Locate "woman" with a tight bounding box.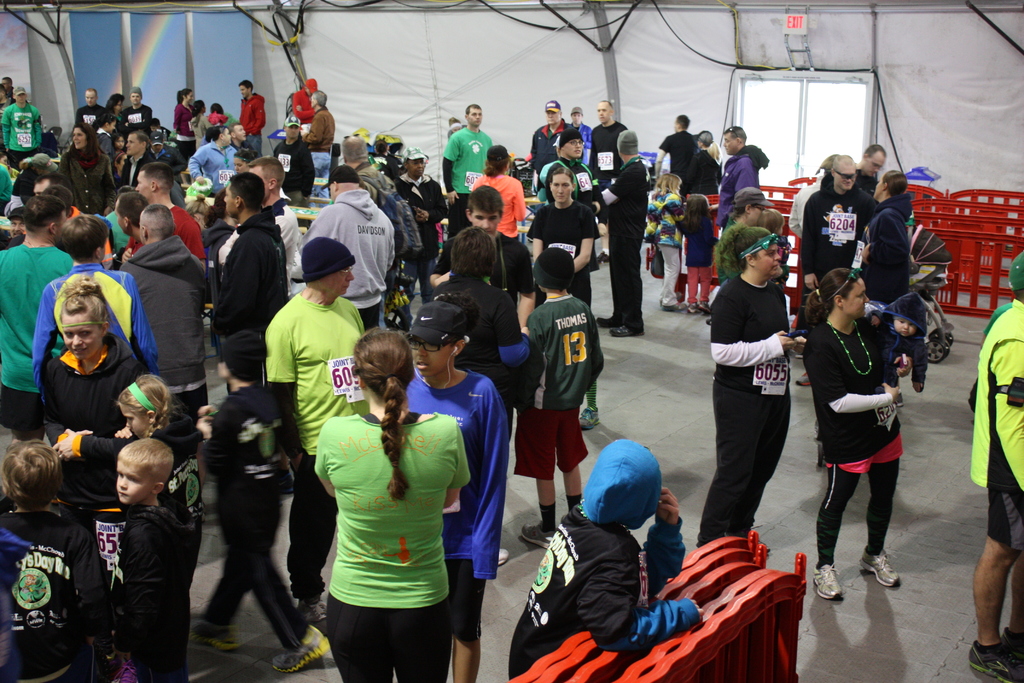
56 122 116 213.
